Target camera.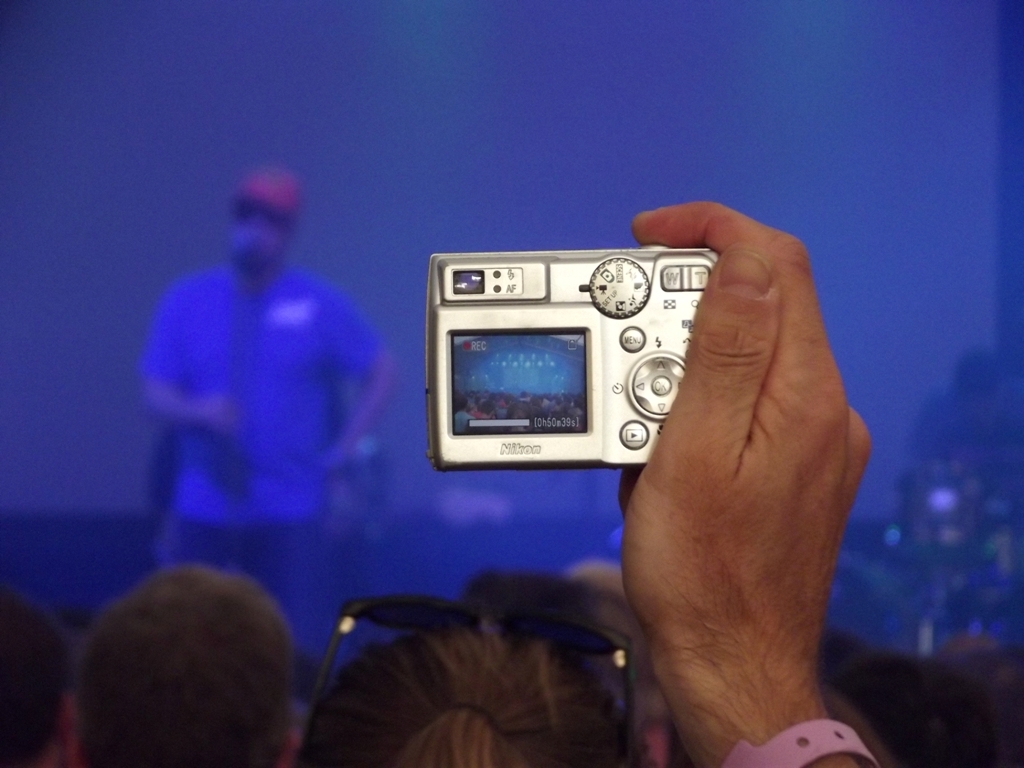
Target region: {"x1": 443, "y1": 244, "x2": 778, "y2": 558}.
